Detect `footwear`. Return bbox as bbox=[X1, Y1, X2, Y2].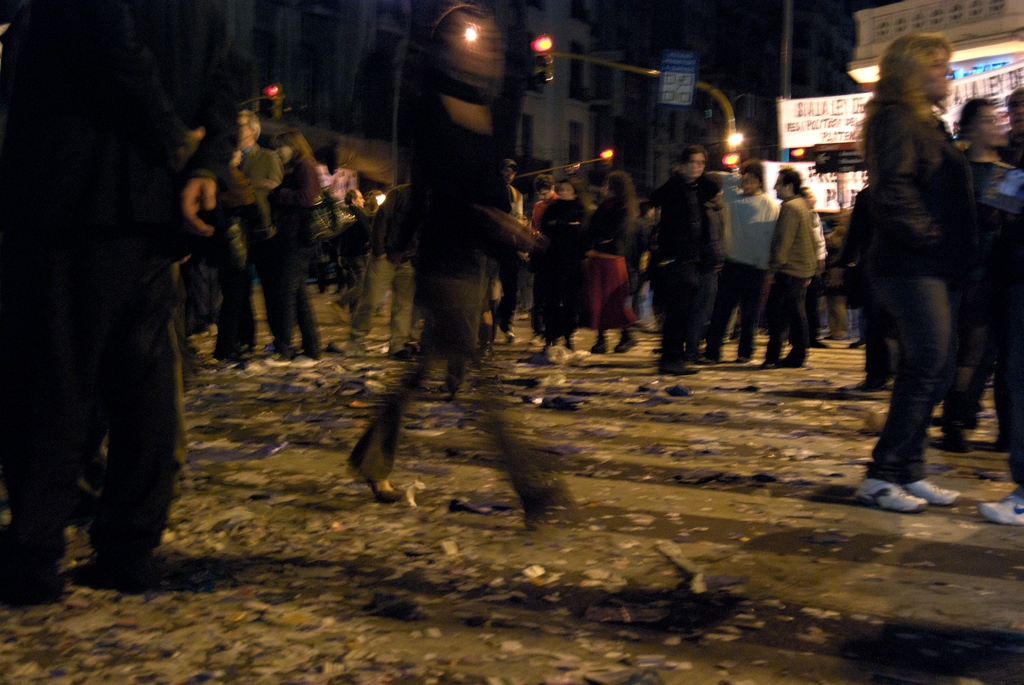
bbox=[981, 479, 1018, 526].
